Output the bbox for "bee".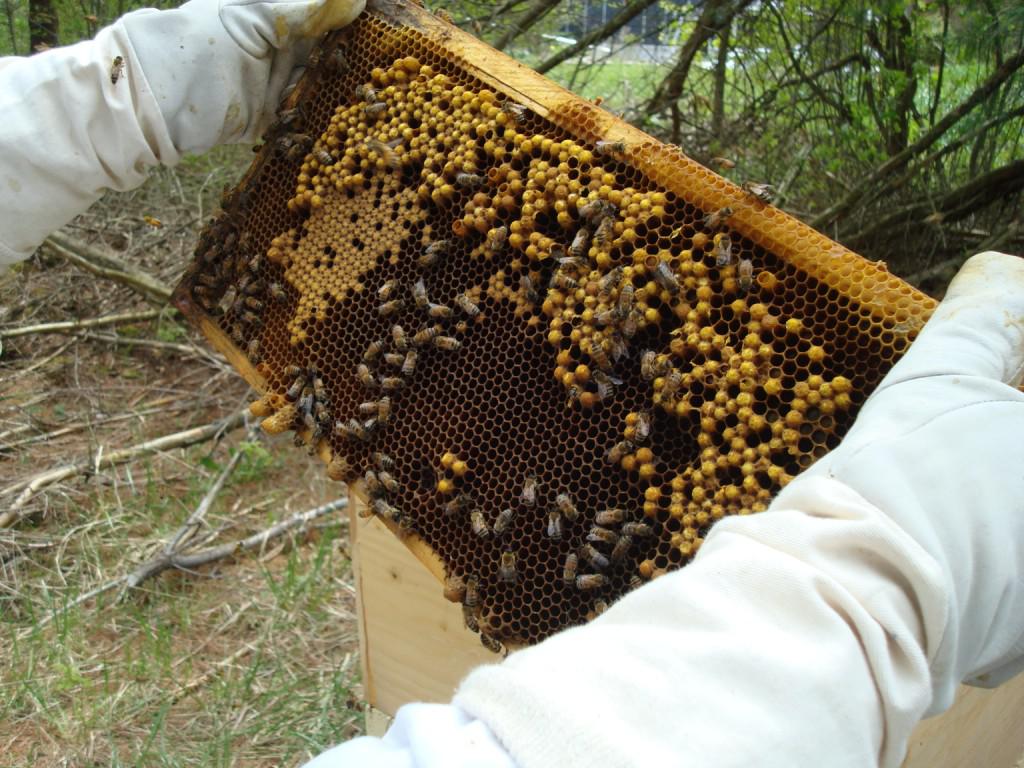
[376,265,398,297].
